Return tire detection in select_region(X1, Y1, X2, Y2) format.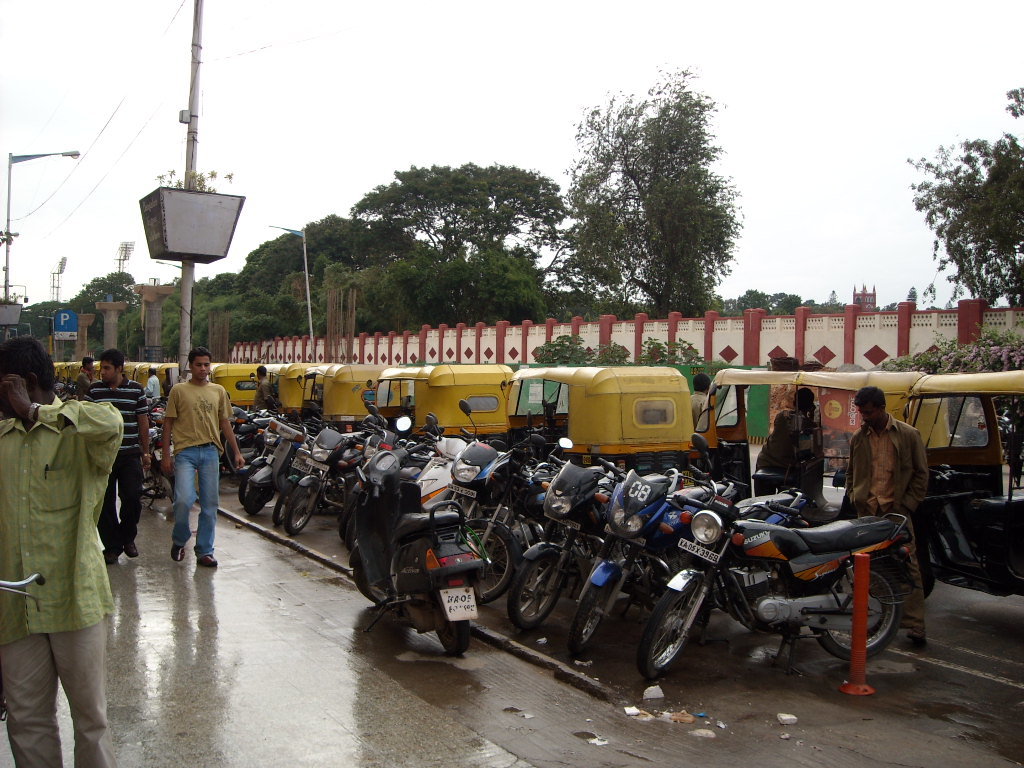
select_region(336, 509, 353, 542).
